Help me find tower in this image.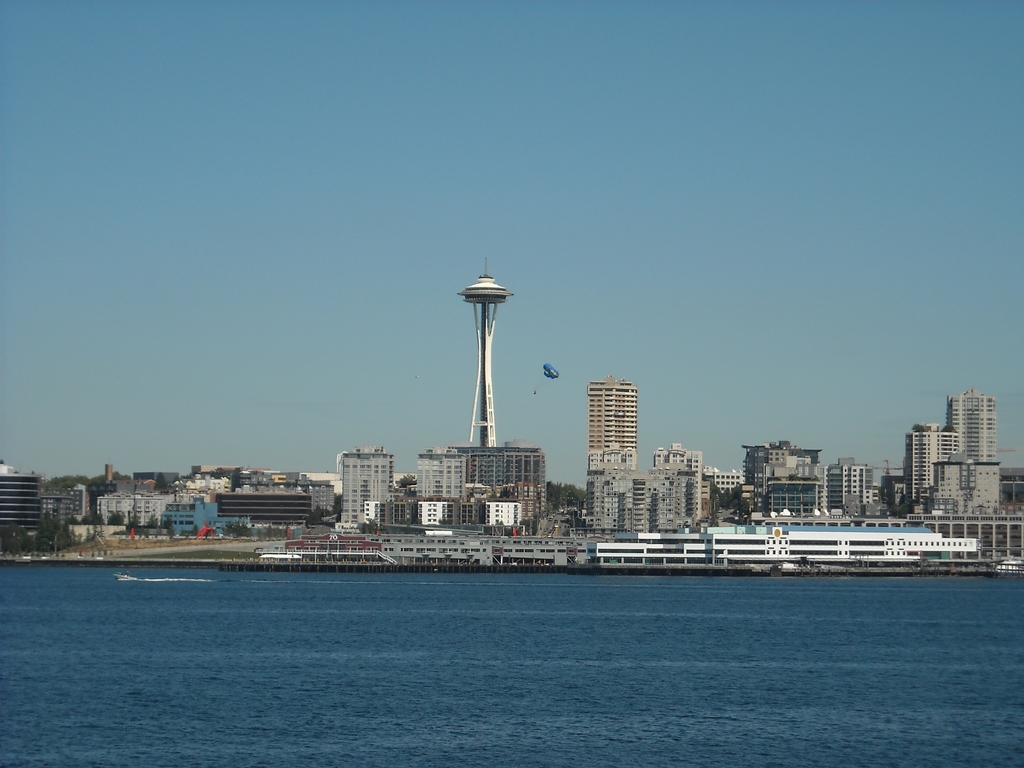
Found it: bbox=[578, 361, 671, 561].
